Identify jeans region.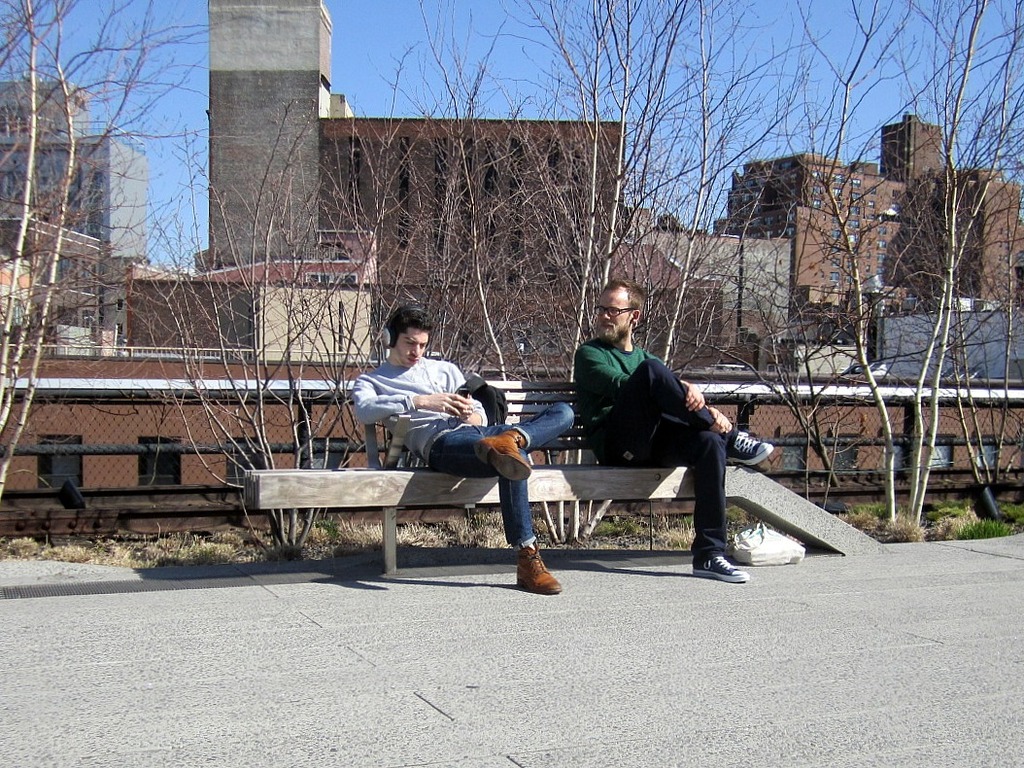
Region: bbox=(589, 355, 727, 563).
